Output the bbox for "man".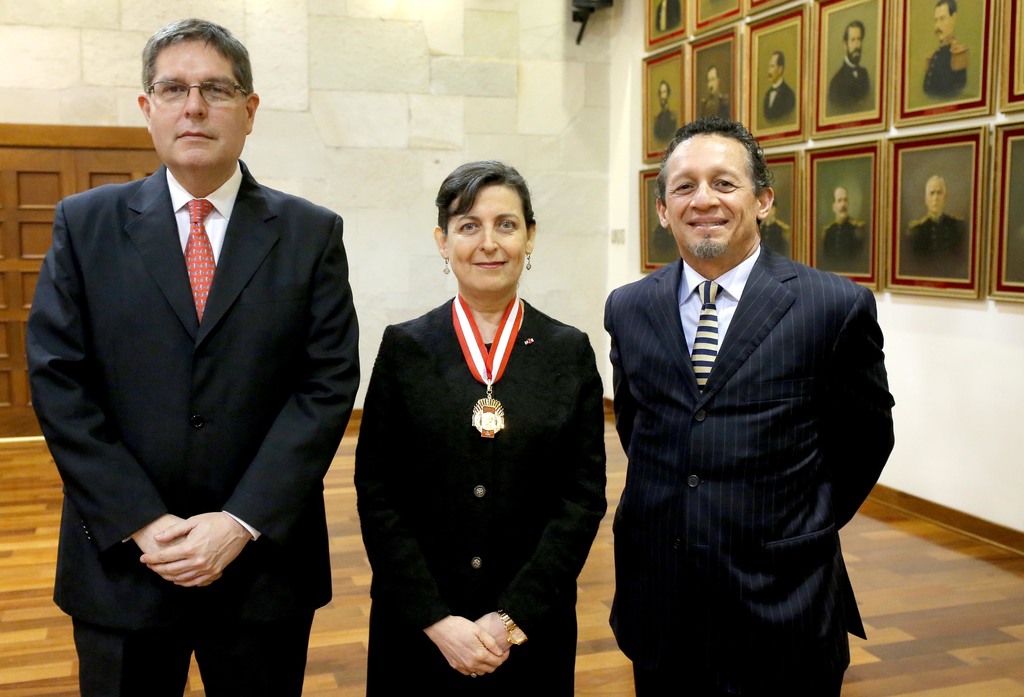
<box>900,176,966,292</box>.
